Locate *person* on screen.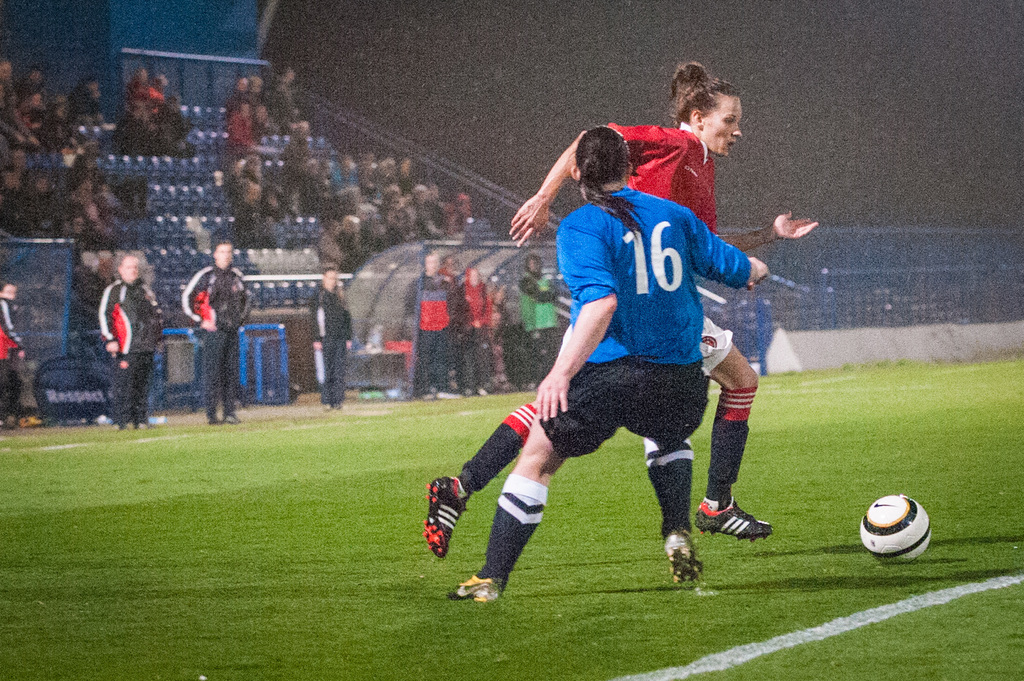
On screen at x1=179, y1=243, x2=253, y2=427.
